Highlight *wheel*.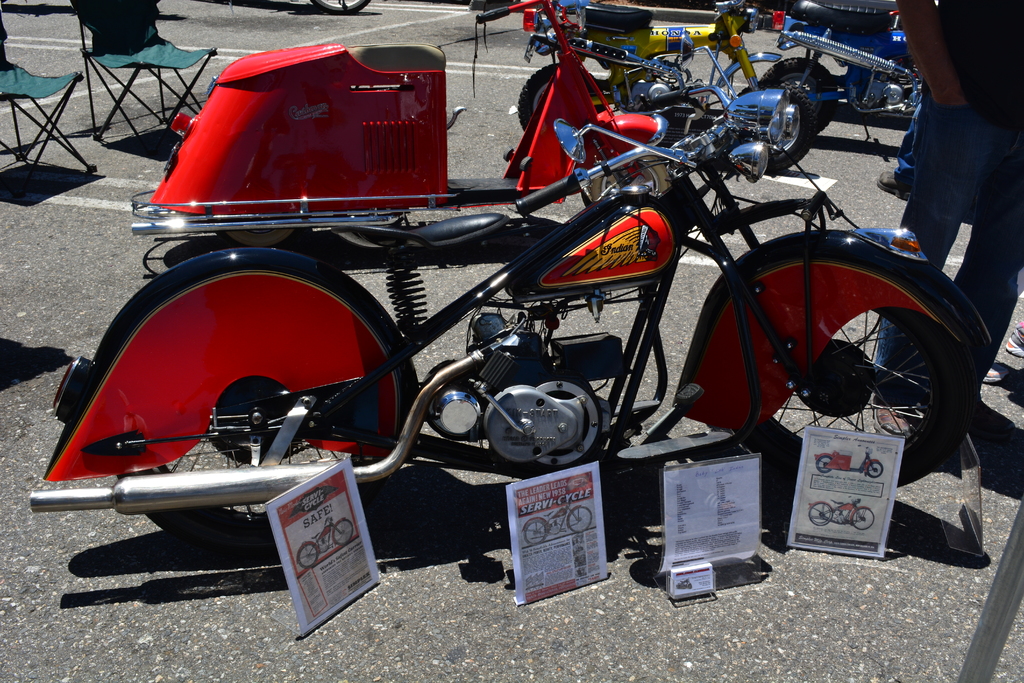
Highlighted region: [510,62,594,136].
